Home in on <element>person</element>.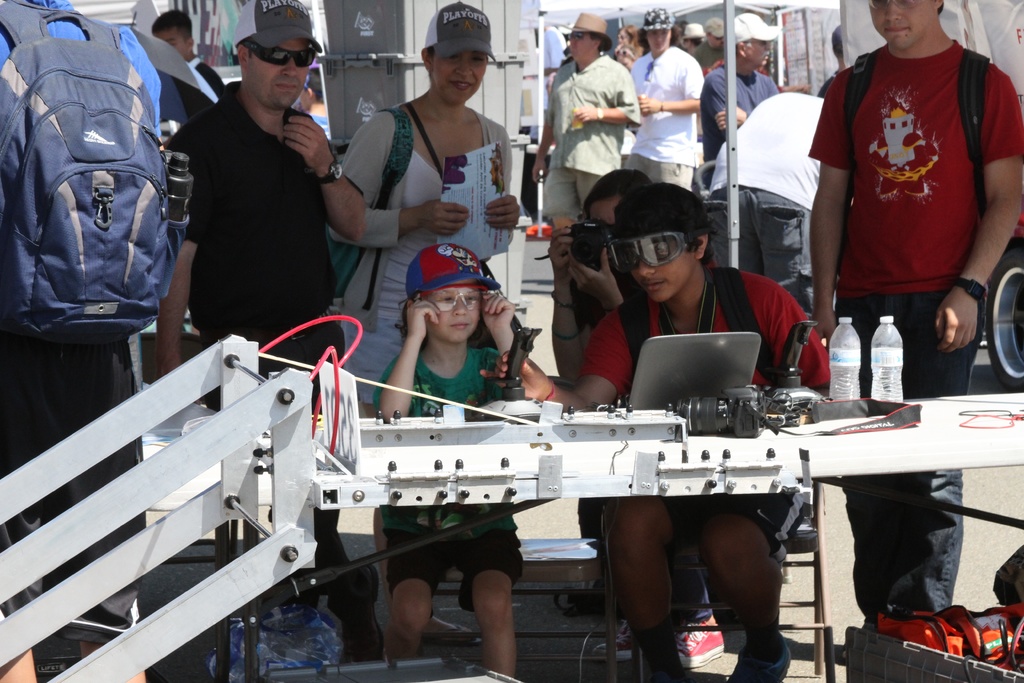
Homed in at region(710, 16, 788, 176).
